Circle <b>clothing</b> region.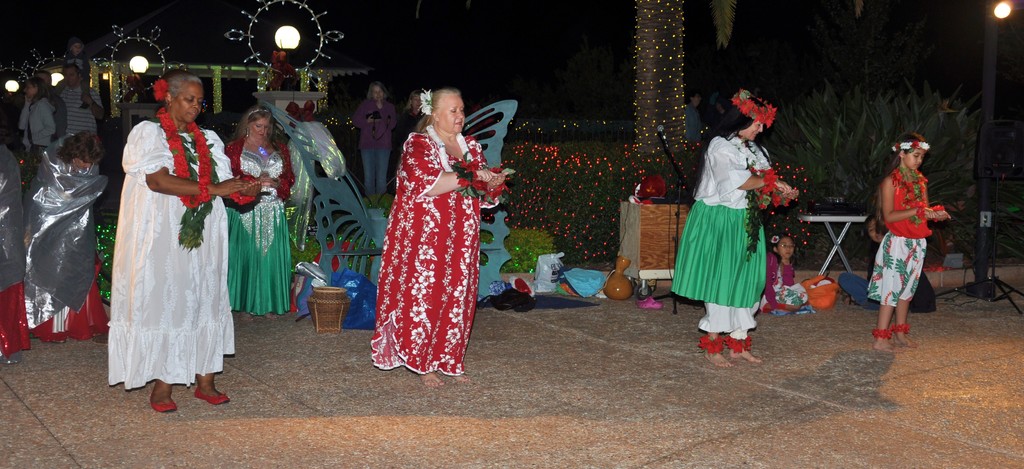
Region: (left=367, top=124, right=491, bottom=375).
